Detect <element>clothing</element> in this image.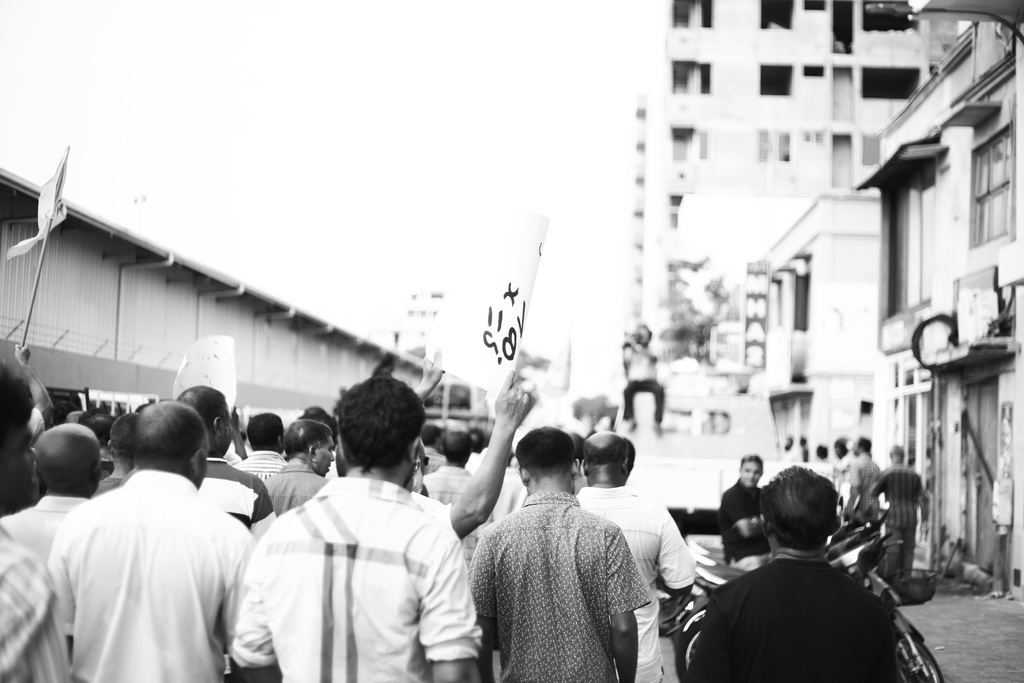
Detection: box(268, 461, 328, 520).
